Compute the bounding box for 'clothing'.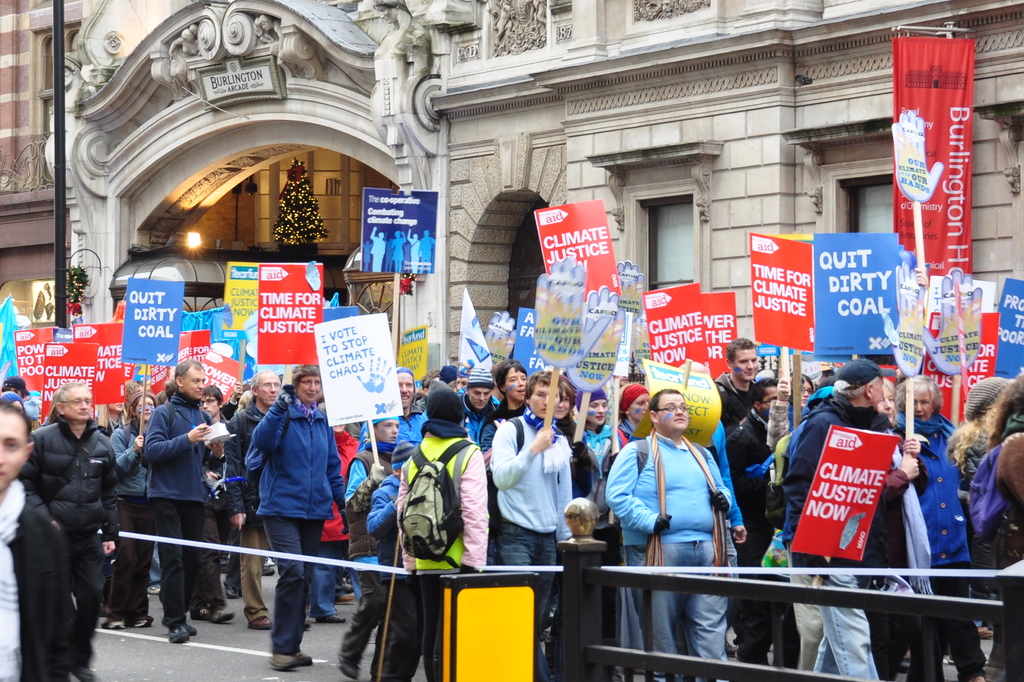
358/409/429/447.
